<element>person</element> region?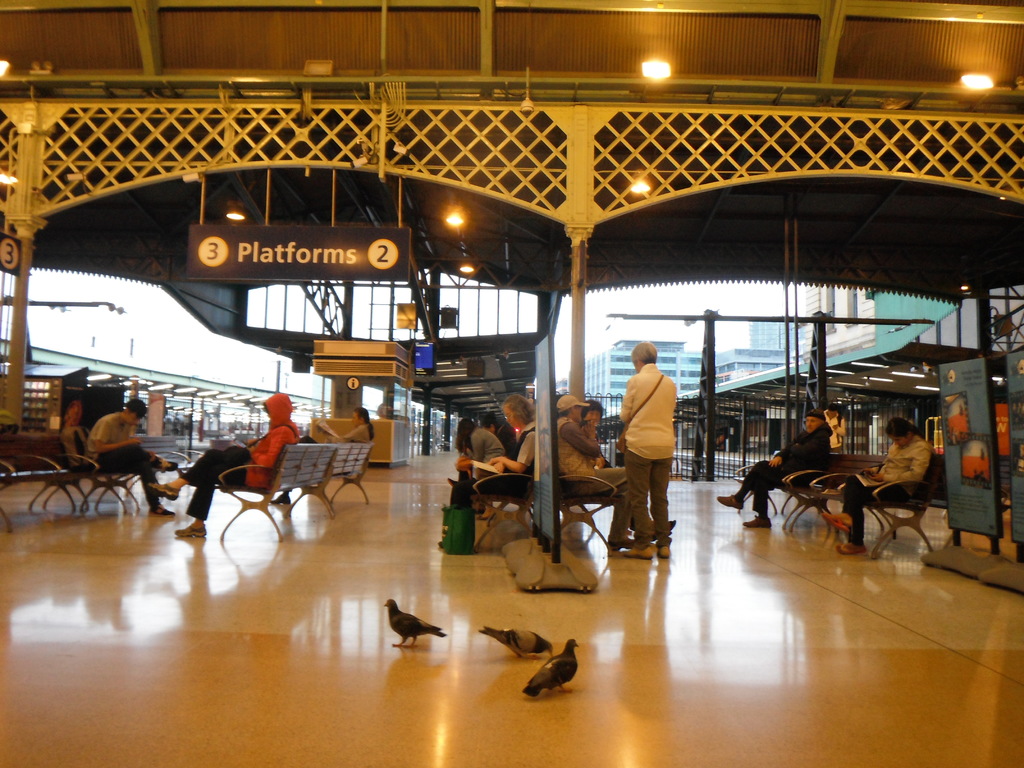
left=147, top=395, right=301, bottom=538
